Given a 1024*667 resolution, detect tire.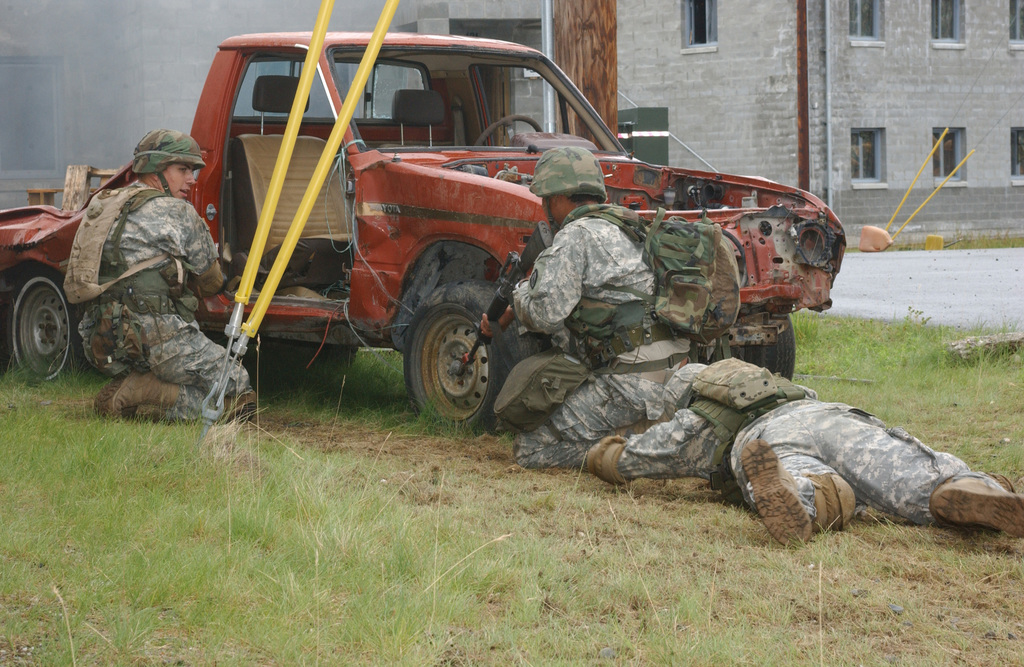
rect(235, 344, 355, 382).
